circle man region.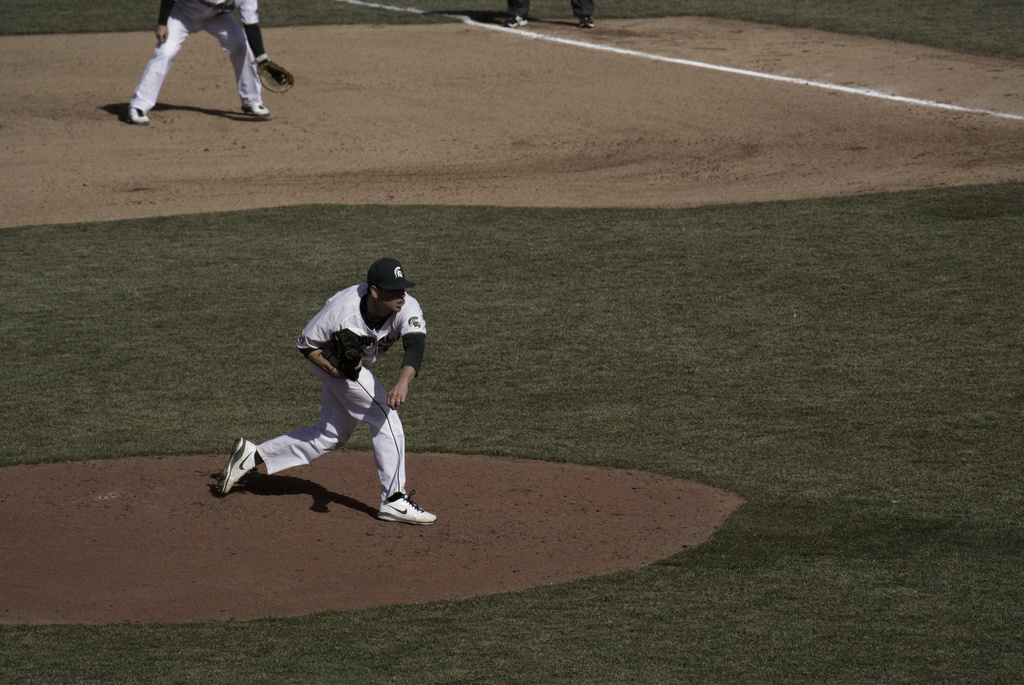
Region: [221,248,431,523].
